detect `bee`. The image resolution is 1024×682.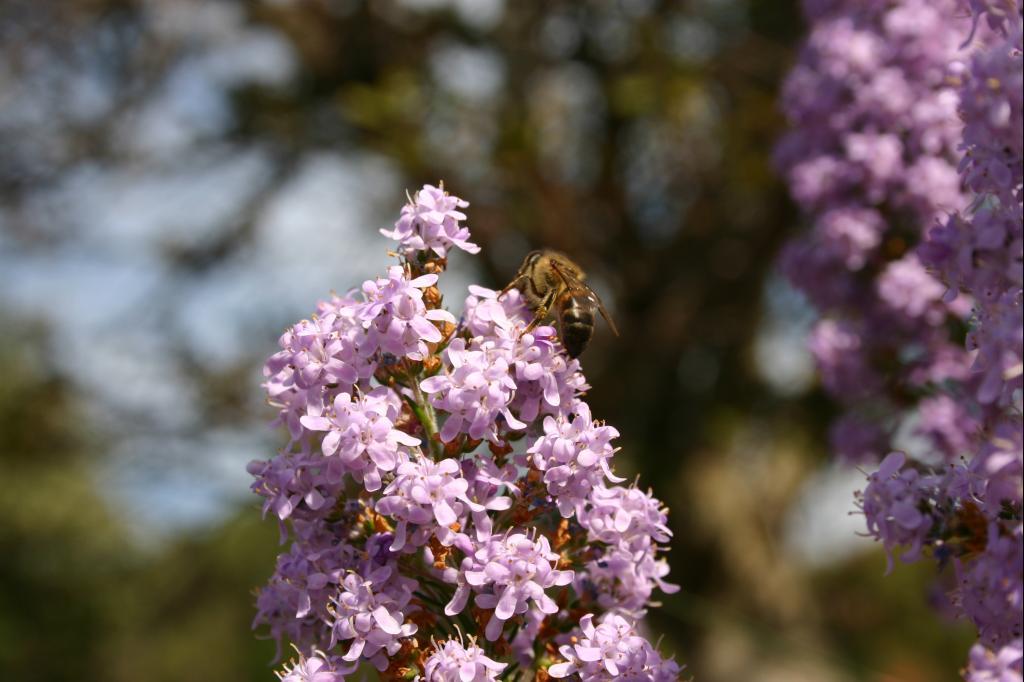
(930,493,996,561).
